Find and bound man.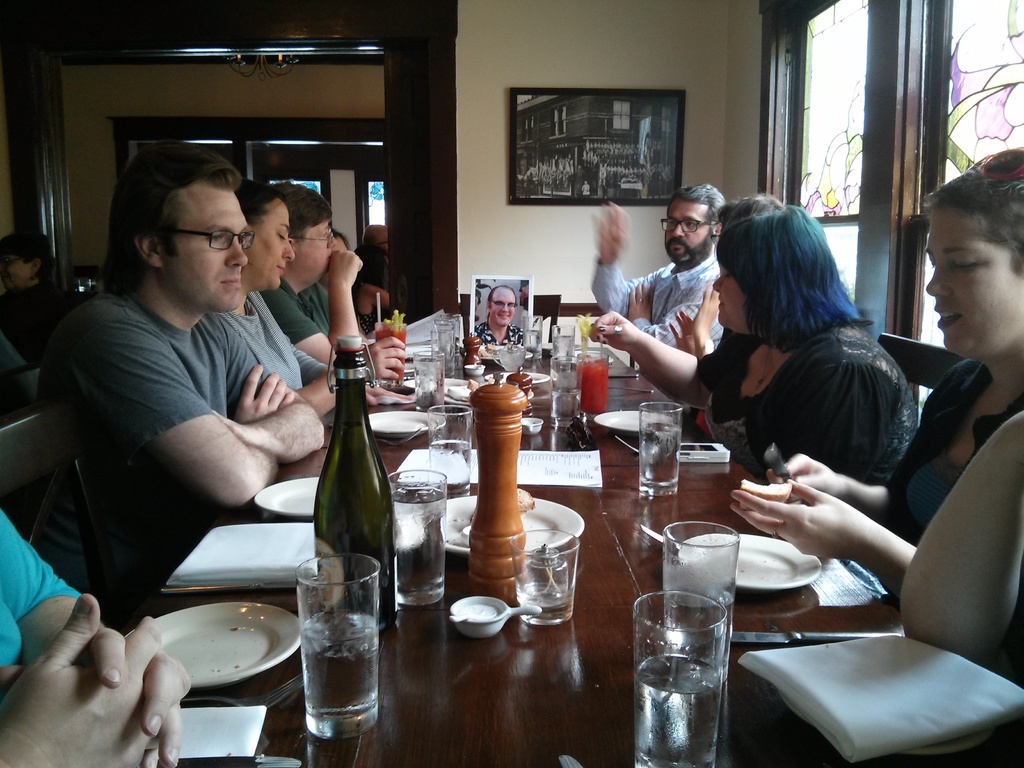
Bound: box=[476, 286, 530, 353].
